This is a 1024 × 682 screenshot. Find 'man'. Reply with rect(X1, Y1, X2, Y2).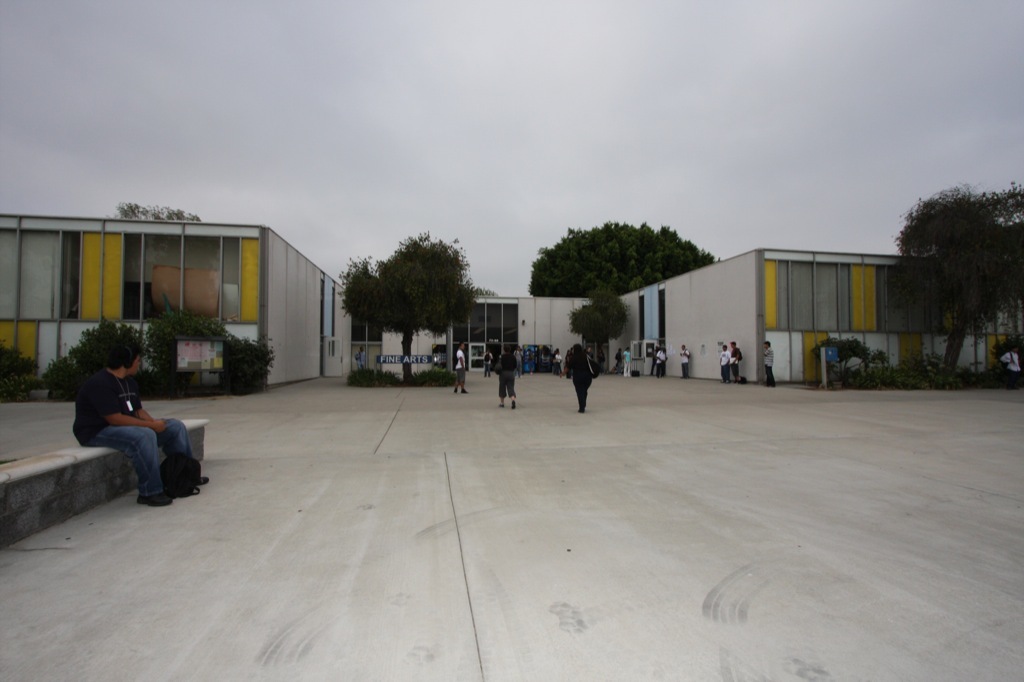
rect(512, 345, 525, 378).
